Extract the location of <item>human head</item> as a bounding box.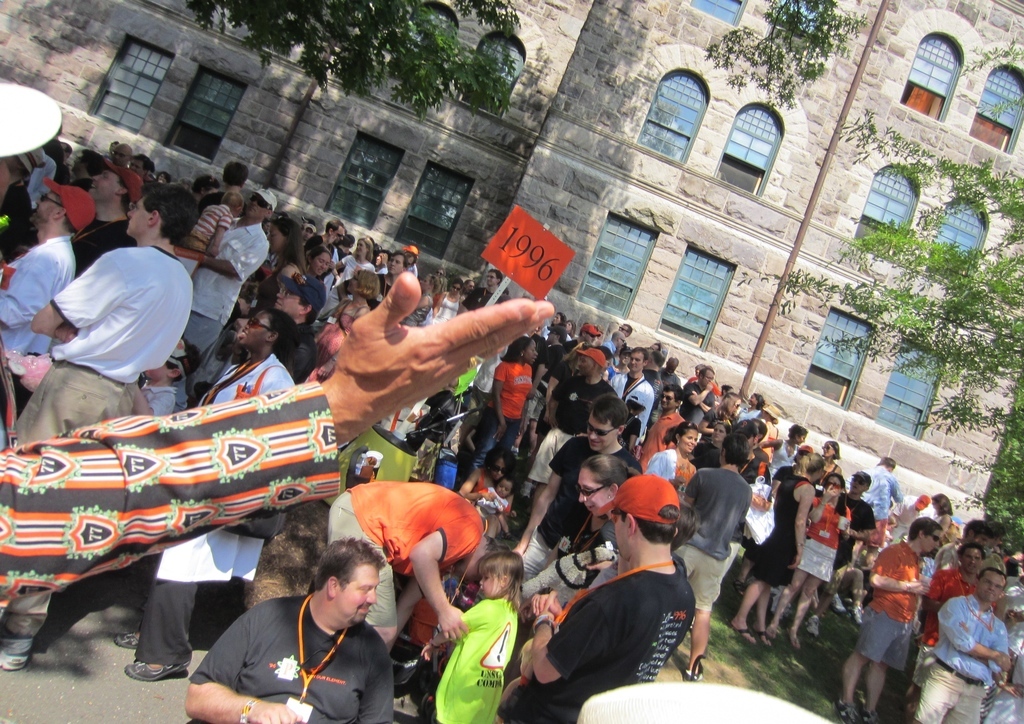
crop(495, 476, 515, 498).
